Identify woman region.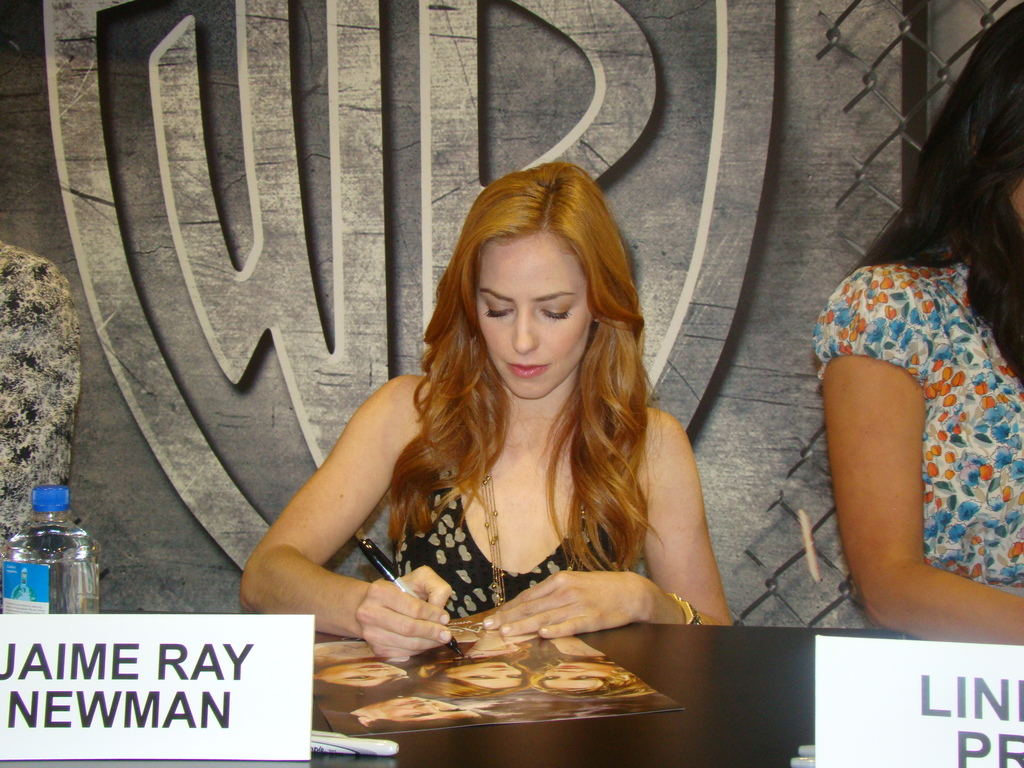
Region: bbox=[174, 109, 796, 672].
